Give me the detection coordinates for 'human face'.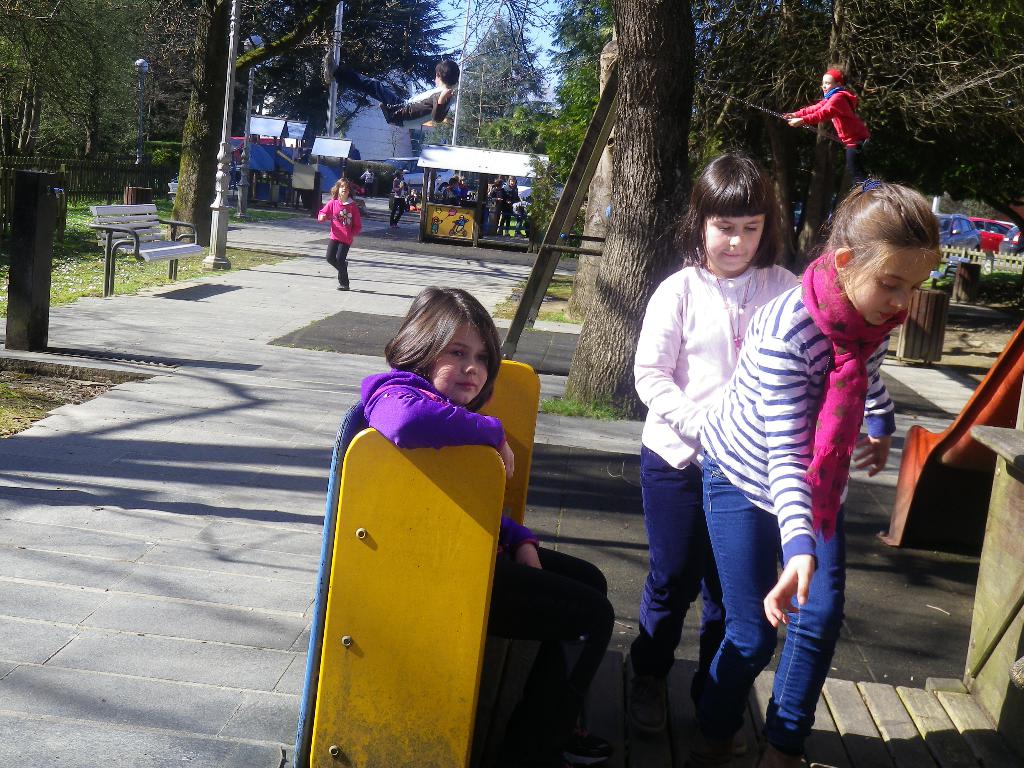
{"x1": 336, "y1": 184, "x2": 352, "y2": 198}.
